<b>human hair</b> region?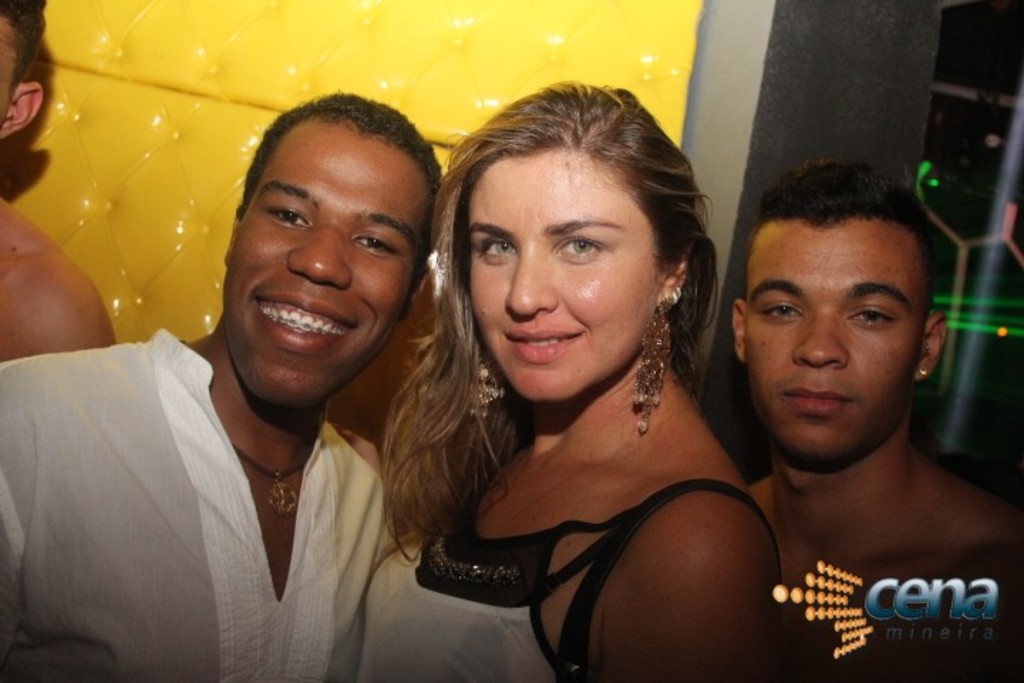
box=[418, 74, 728, 451]
